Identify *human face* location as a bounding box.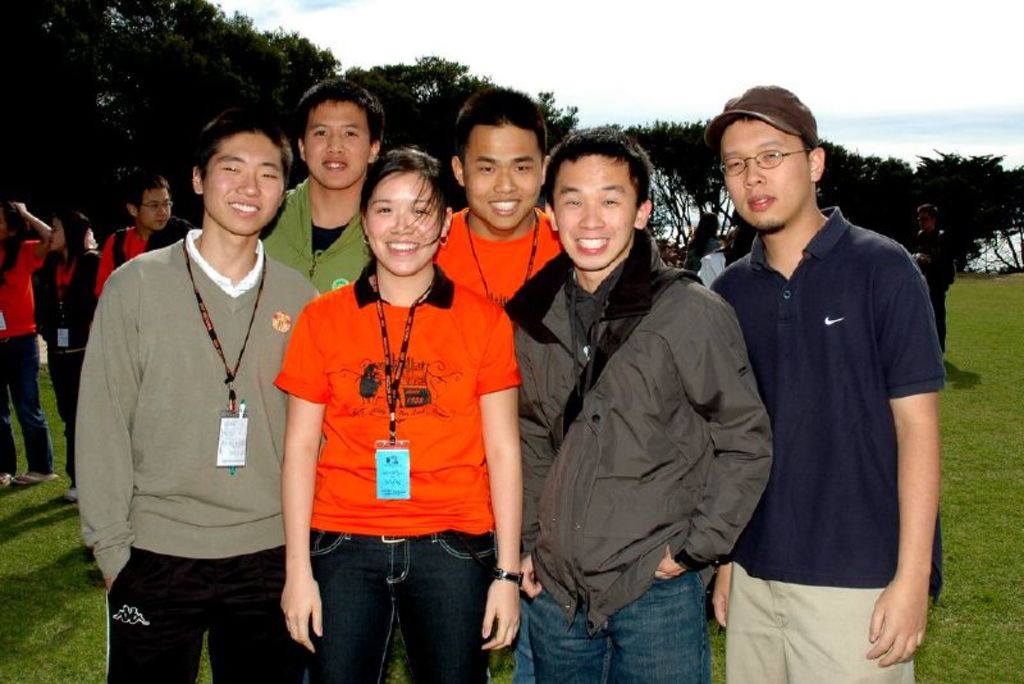
x1=366, y1=165, x2=440, y2=278.
